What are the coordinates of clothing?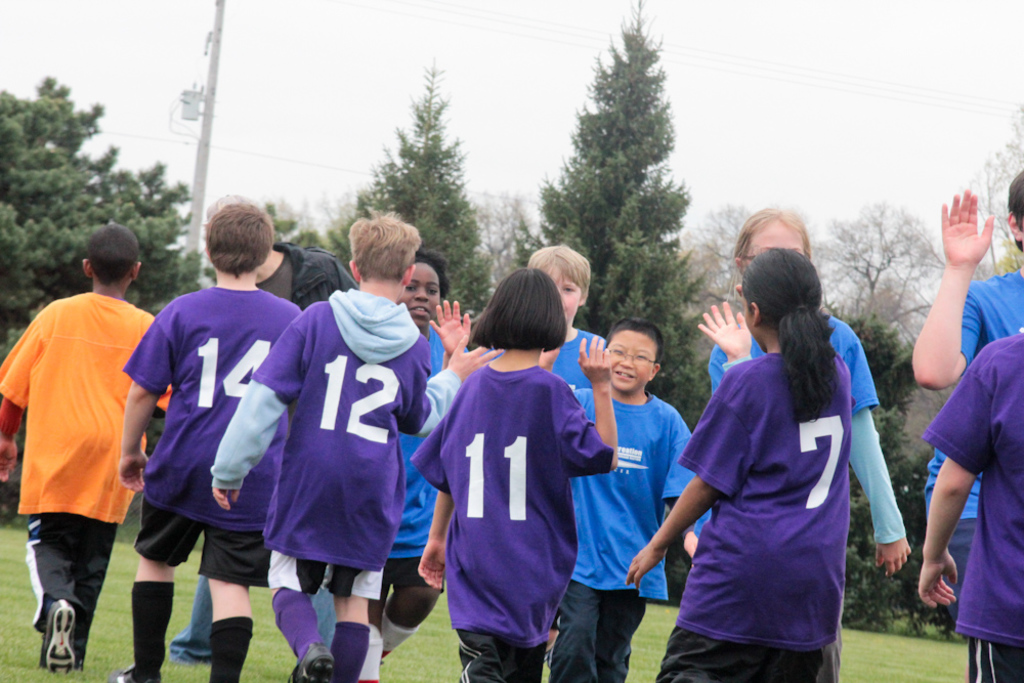
x1=17 y1=250 x2=140 y2=616.
